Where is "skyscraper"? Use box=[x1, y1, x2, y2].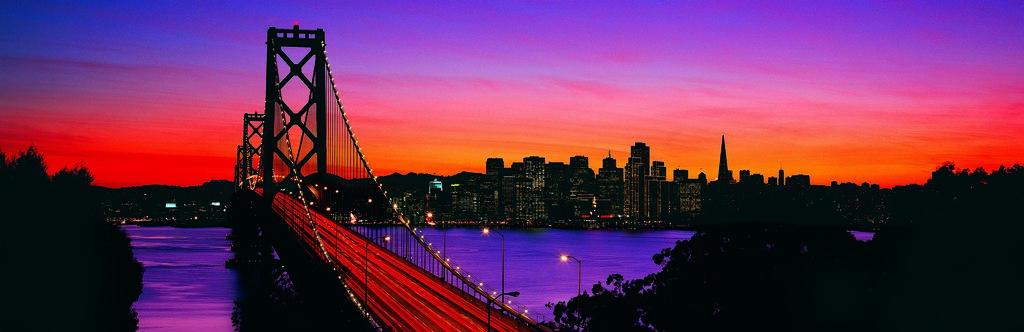
box=[716, 136, 726, 181].
